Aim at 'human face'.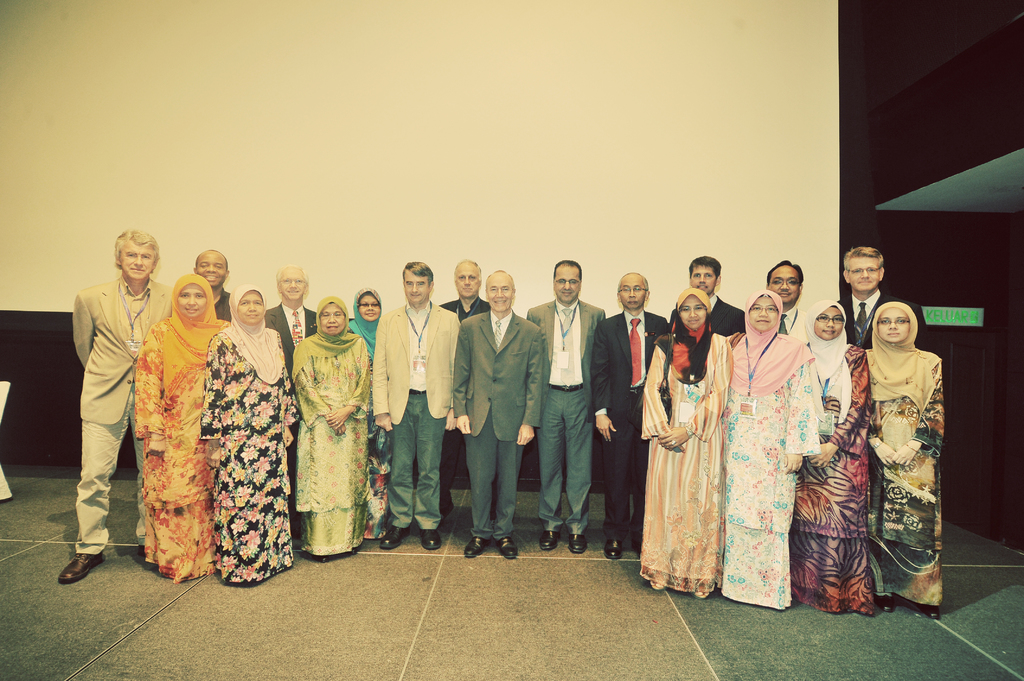
Aimed at <box>278,266,304,300</box>.
